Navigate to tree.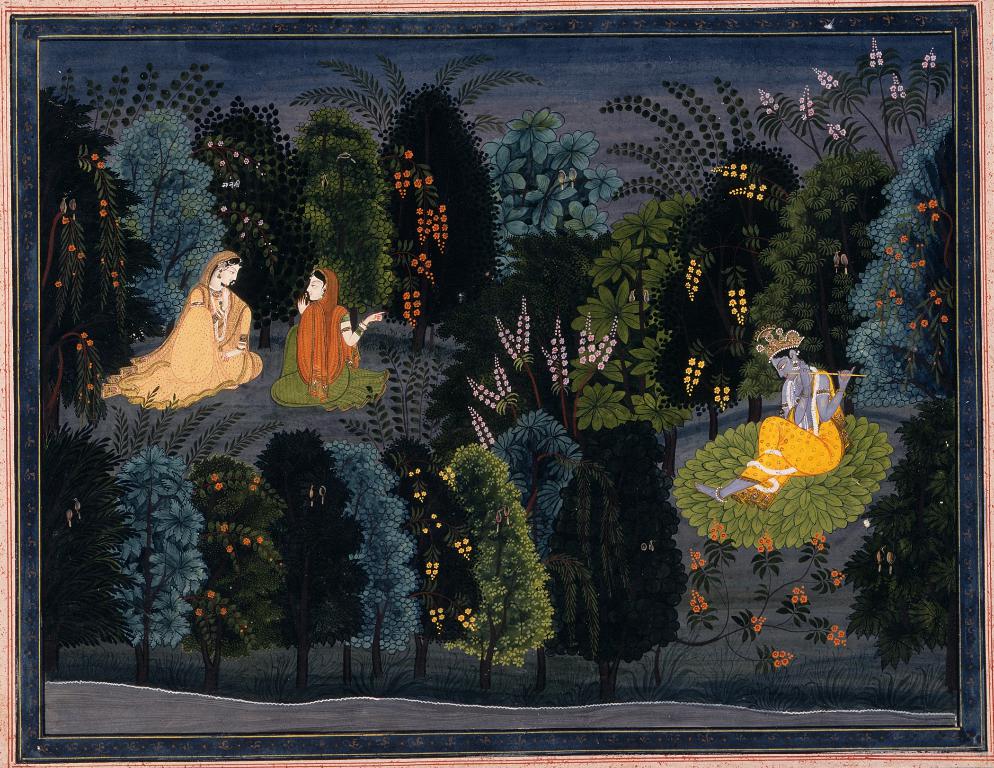
Navigation target: bbox(411, 89, 493, 362).
